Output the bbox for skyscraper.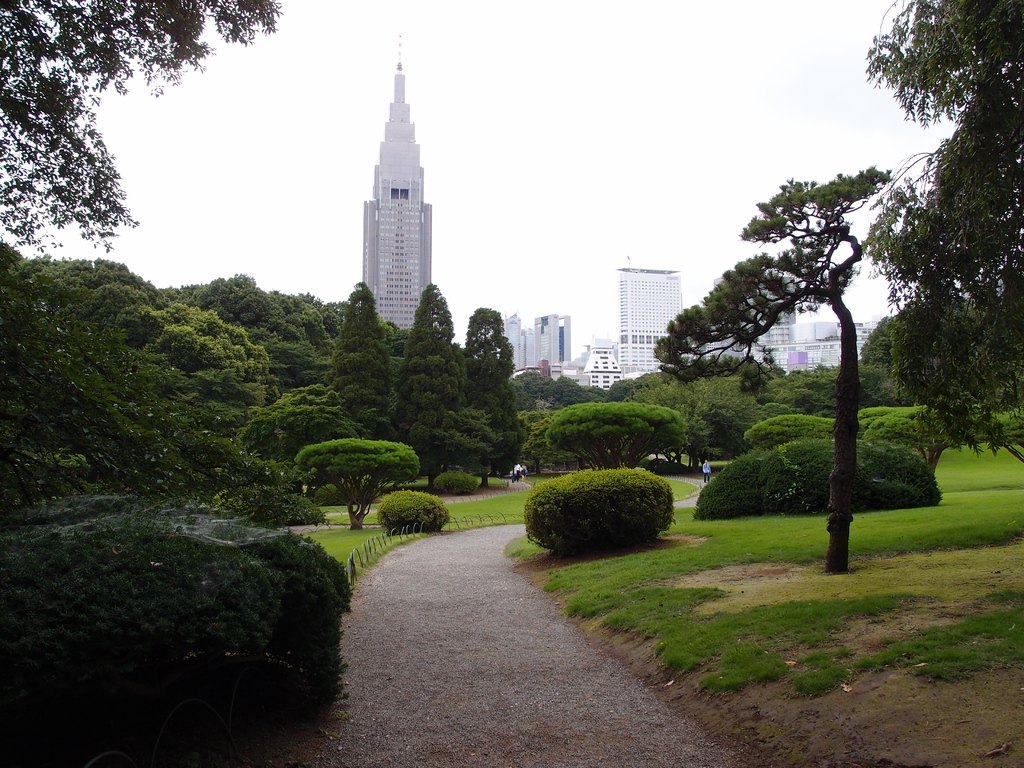
(617,263,683,380).
